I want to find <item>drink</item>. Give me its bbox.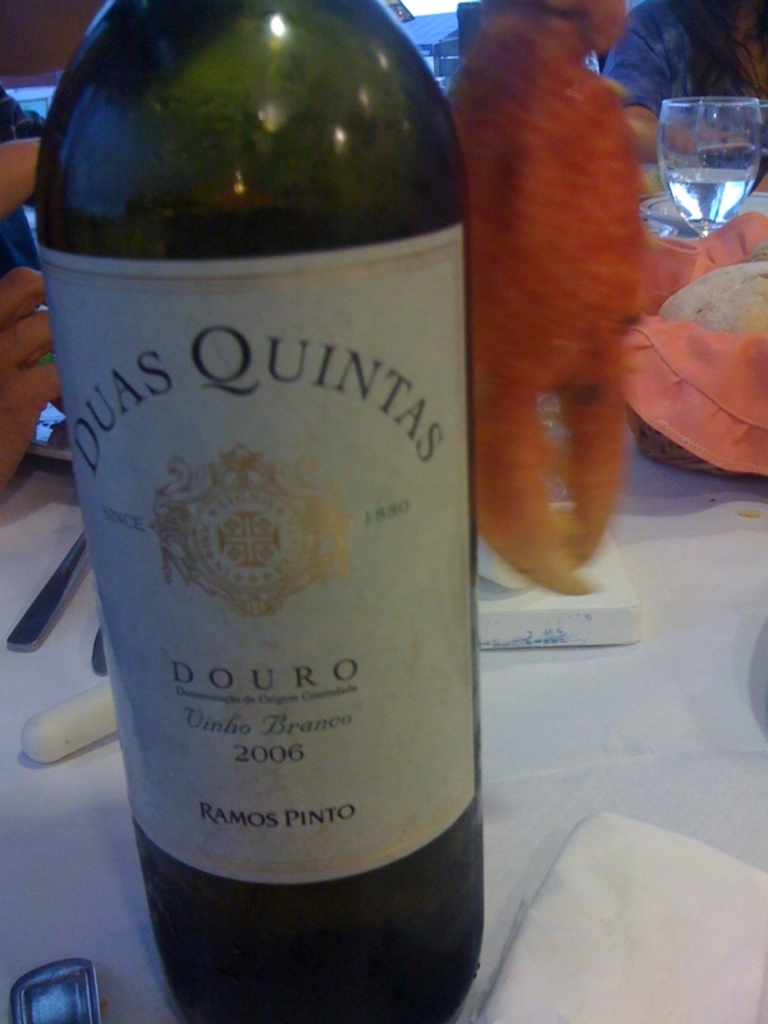
[x1=29, y1=0, x2=488, y2=1021].
